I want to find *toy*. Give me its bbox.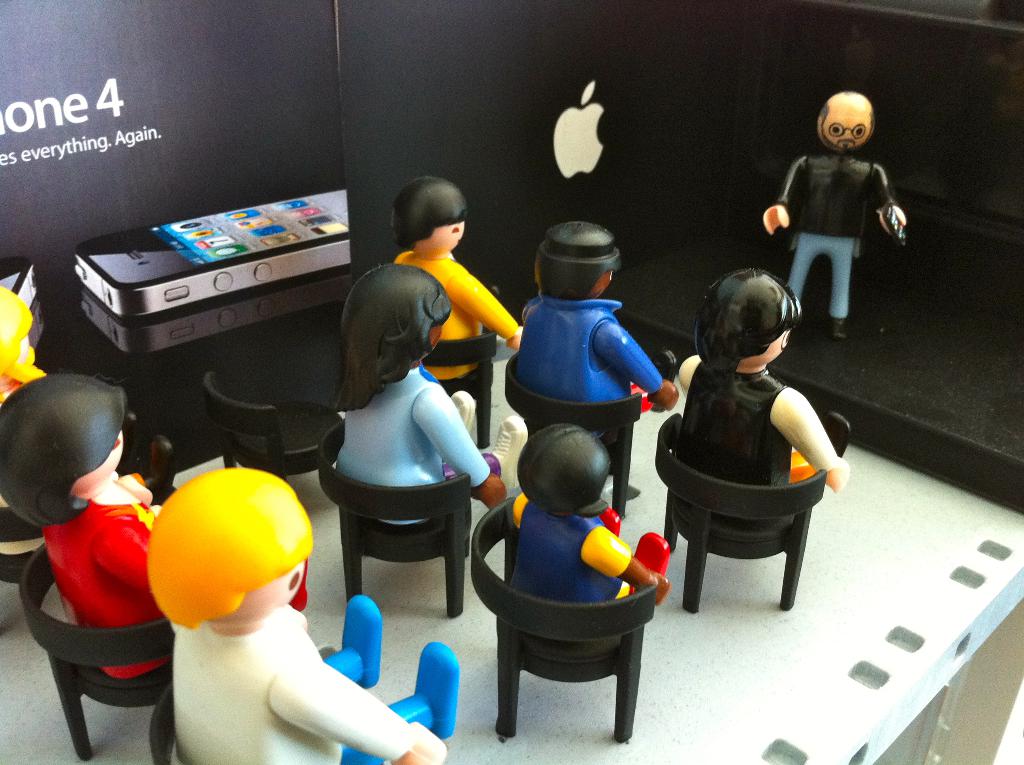
(468, 424, 672, 742).
